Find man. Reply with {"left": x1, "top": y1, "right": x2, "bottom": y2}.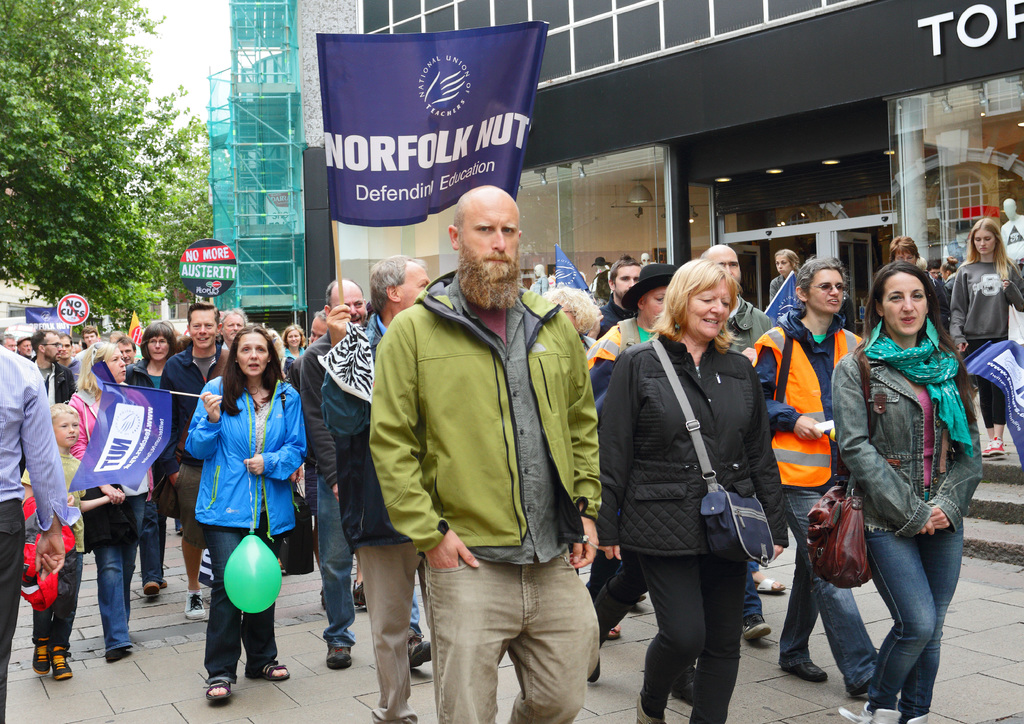
{"left": 695, "top": 242, "right": 779, "bottom": 652}.
